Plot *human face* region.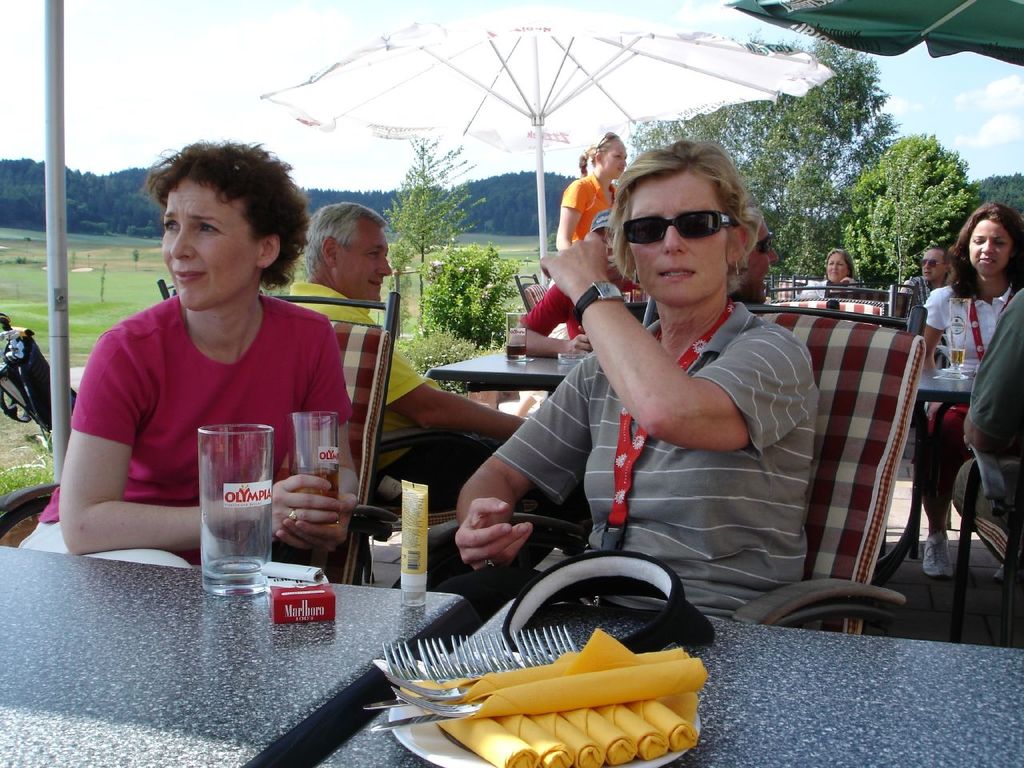
Plotted at Rect(921, 250, 946, 281).
